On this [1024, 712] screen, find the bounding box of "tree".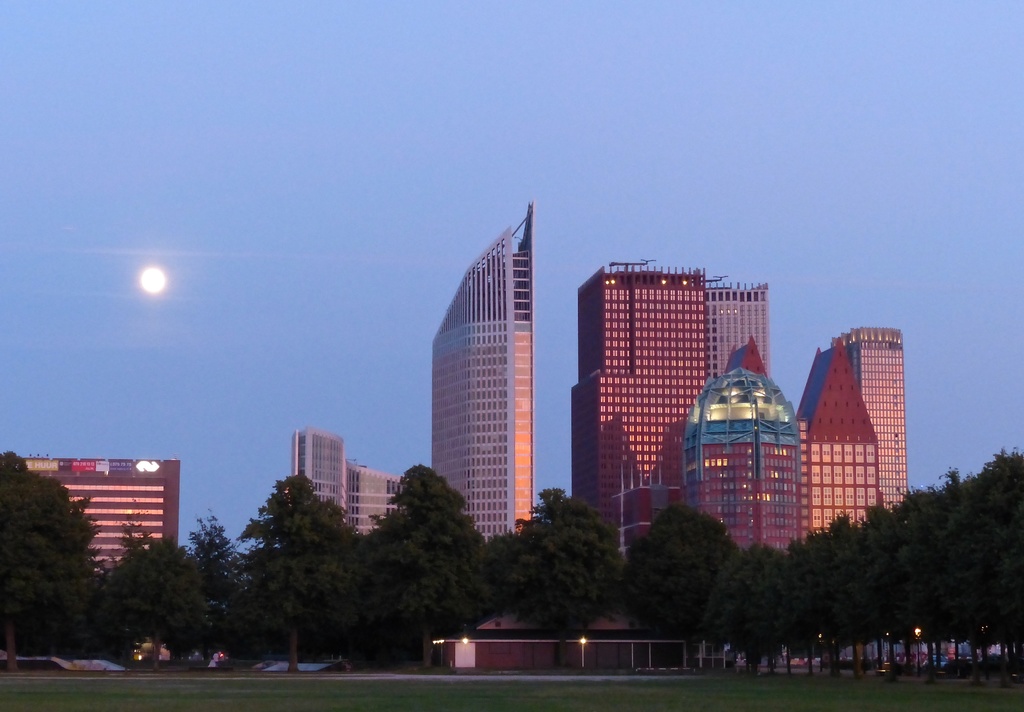
Bounding box: 1:454:92:641.
